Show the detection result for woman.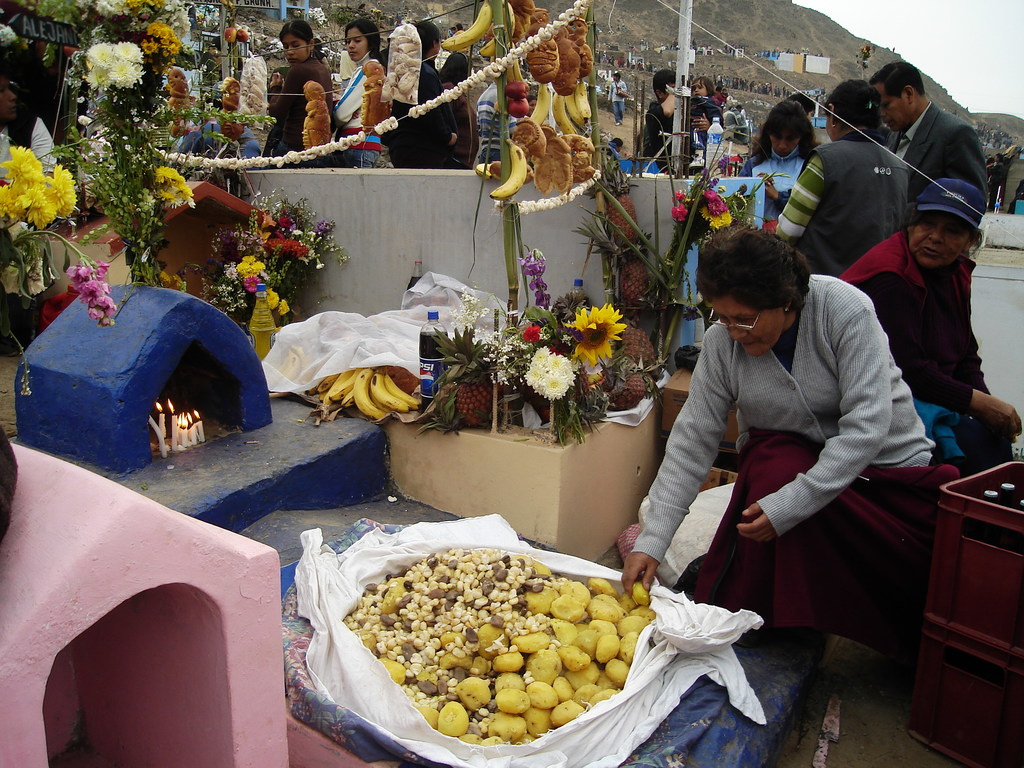
box=[324, 21, 384, 170].
